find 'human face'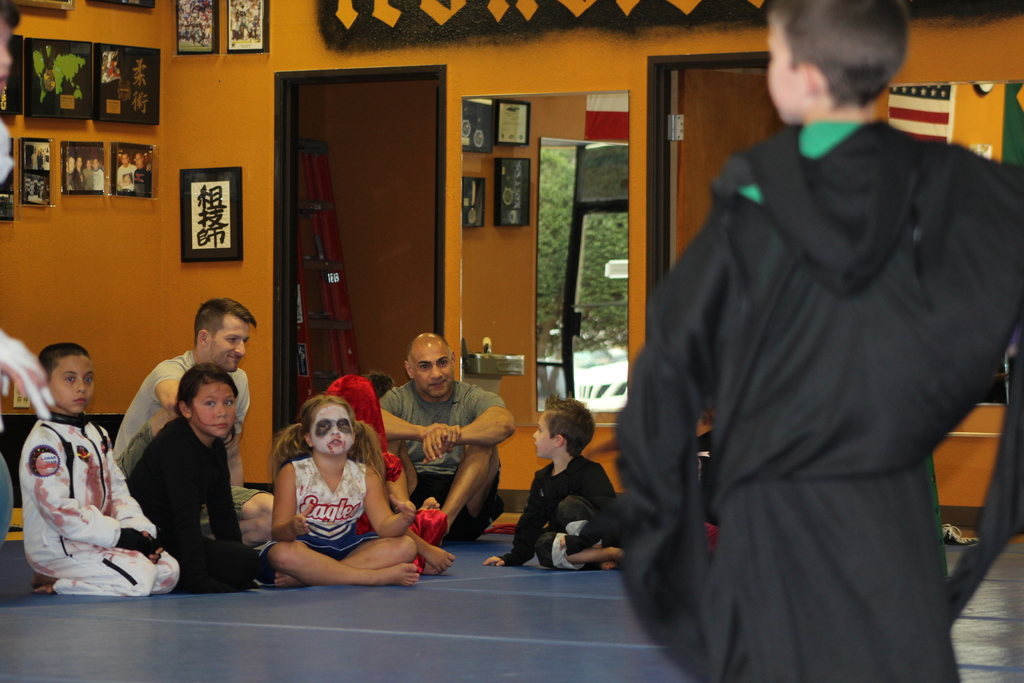
50, 357, 94, 415
